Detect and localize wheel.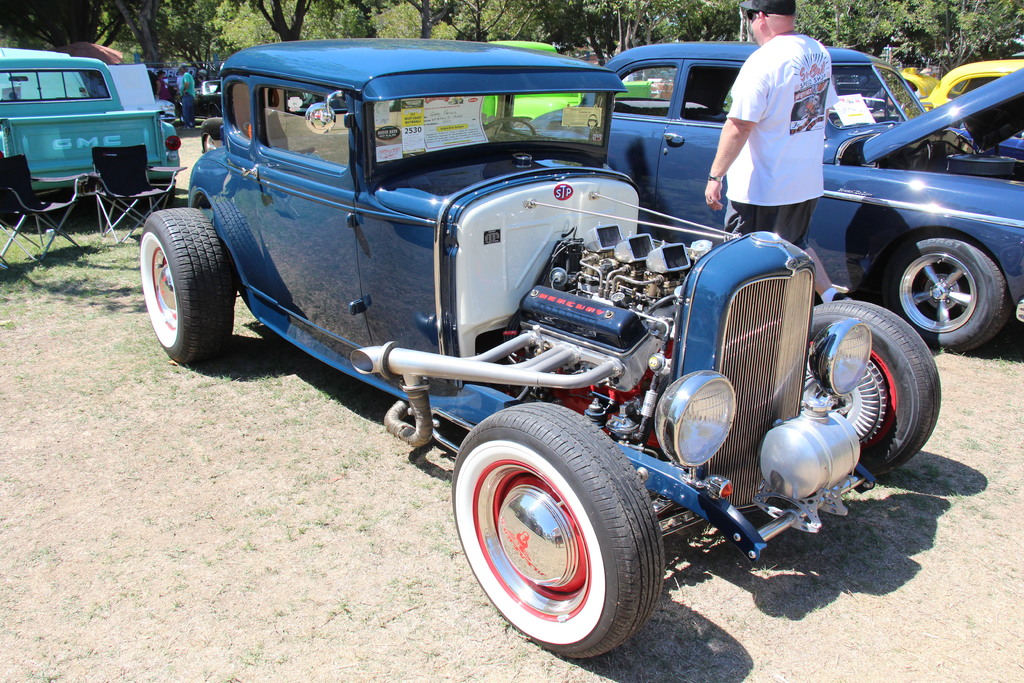
Localized at bbox=[454, 396, 661, 652].
